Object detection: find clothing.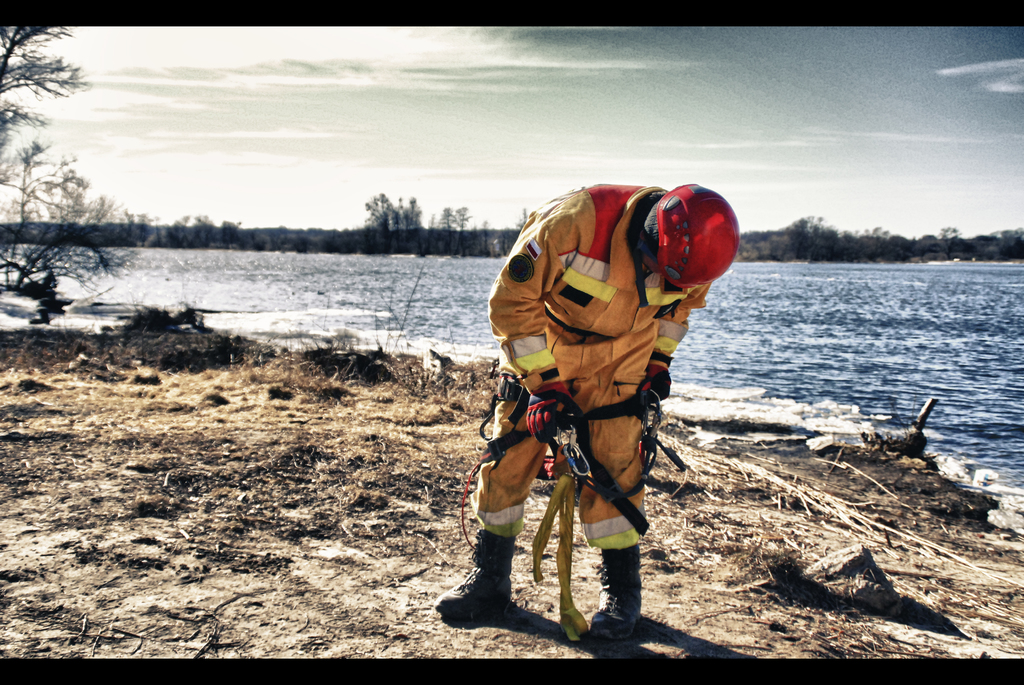
[485,201,717,585].
